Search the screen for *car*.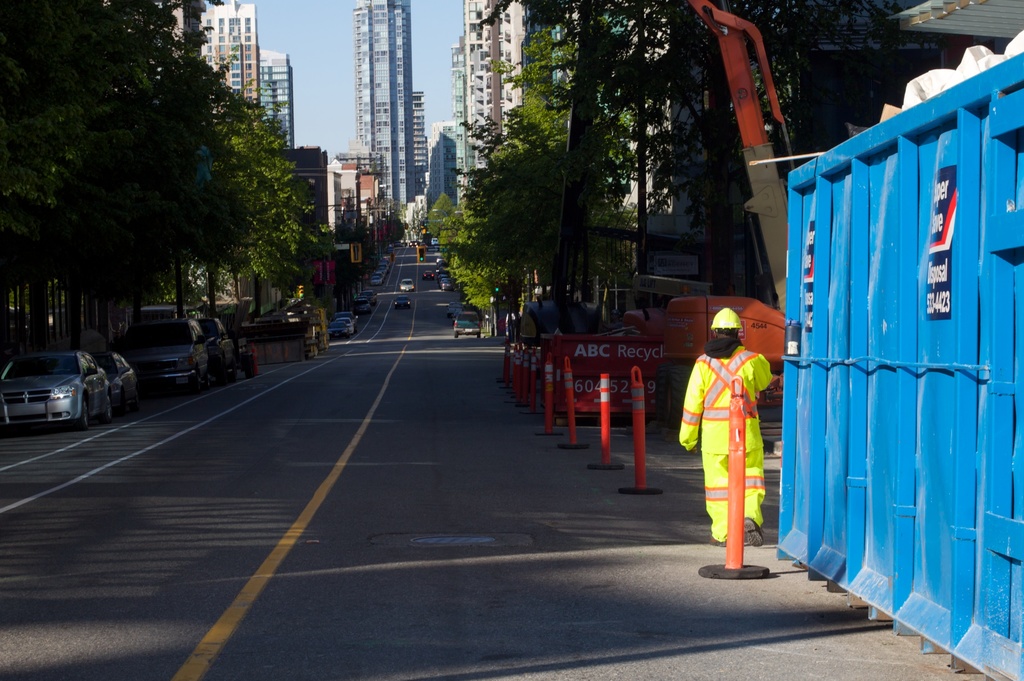
Found at (left=97, top=351, right=139, bottom=408).
